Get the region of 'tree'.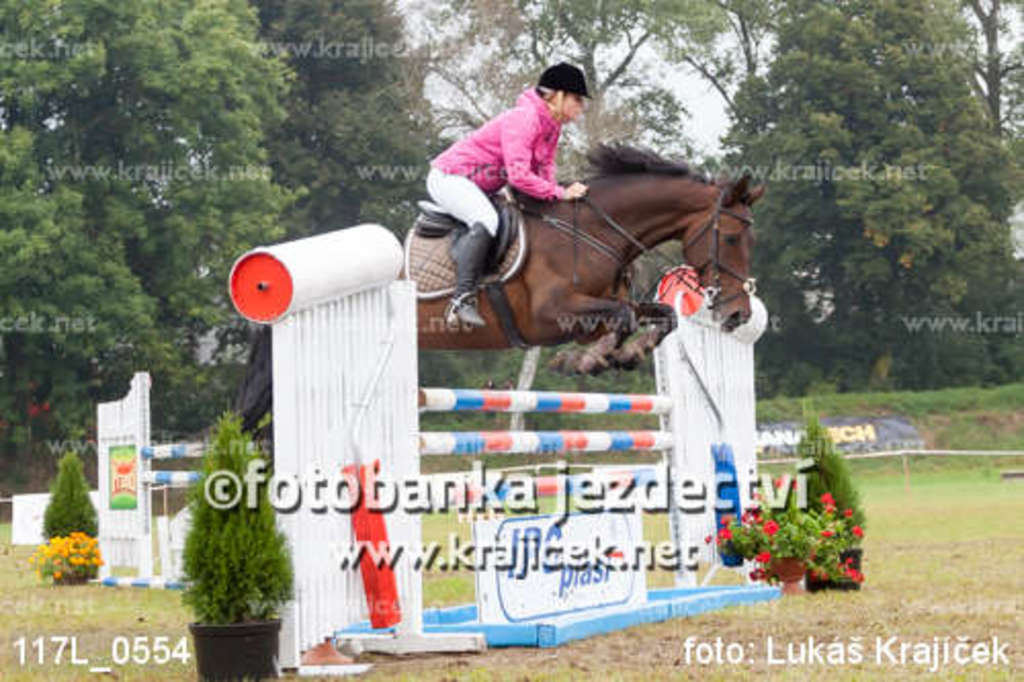
[354,0,635,391].
